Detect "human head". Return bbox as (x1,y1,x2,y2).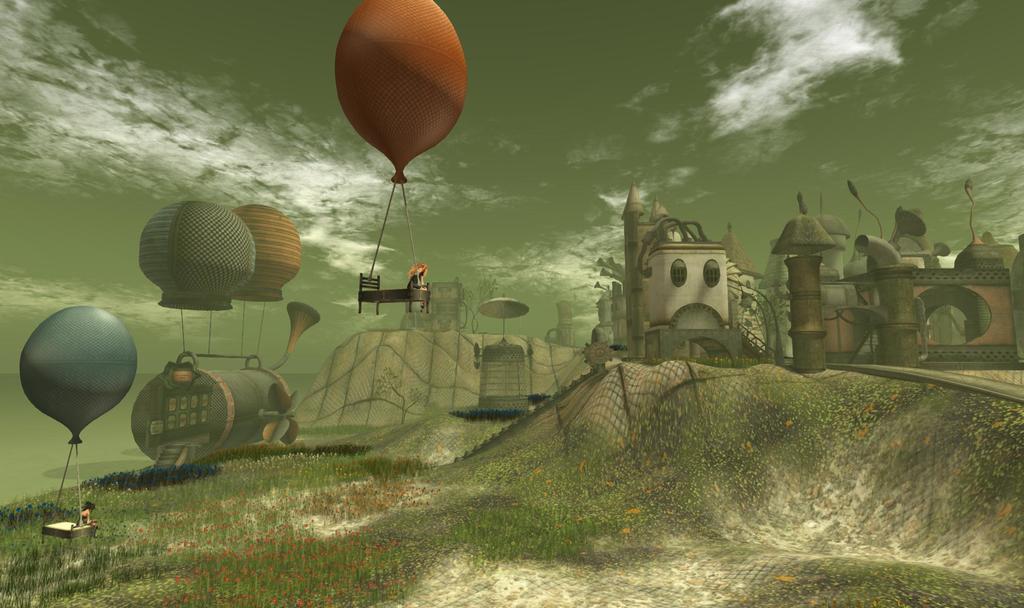
(408,264,428,277).
